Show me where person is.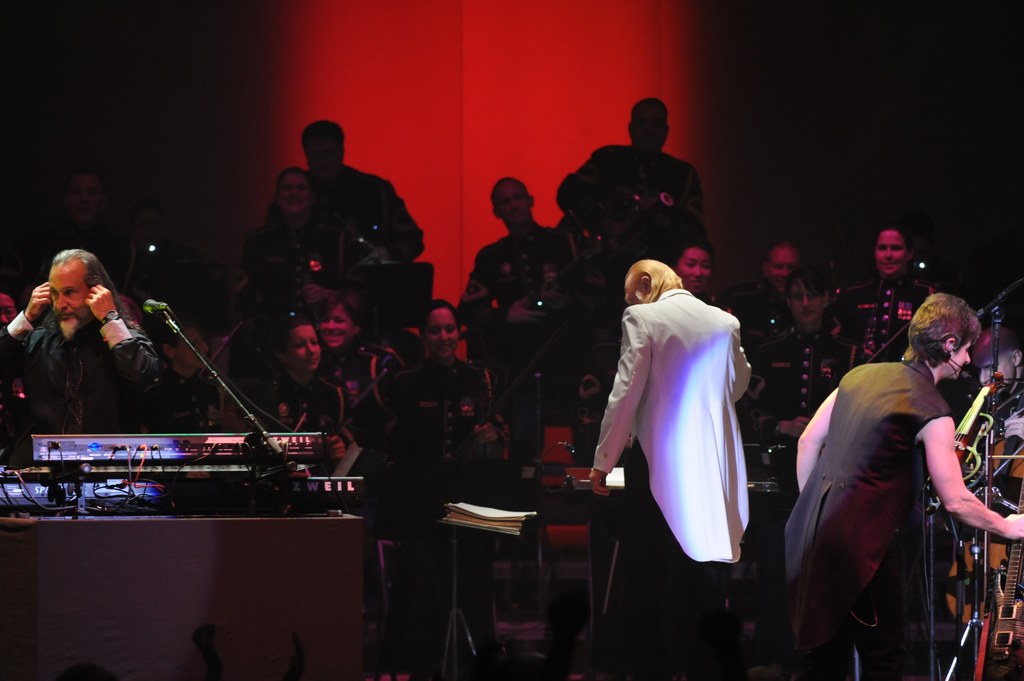
person is at BBox(0, 287, 24, 403).
